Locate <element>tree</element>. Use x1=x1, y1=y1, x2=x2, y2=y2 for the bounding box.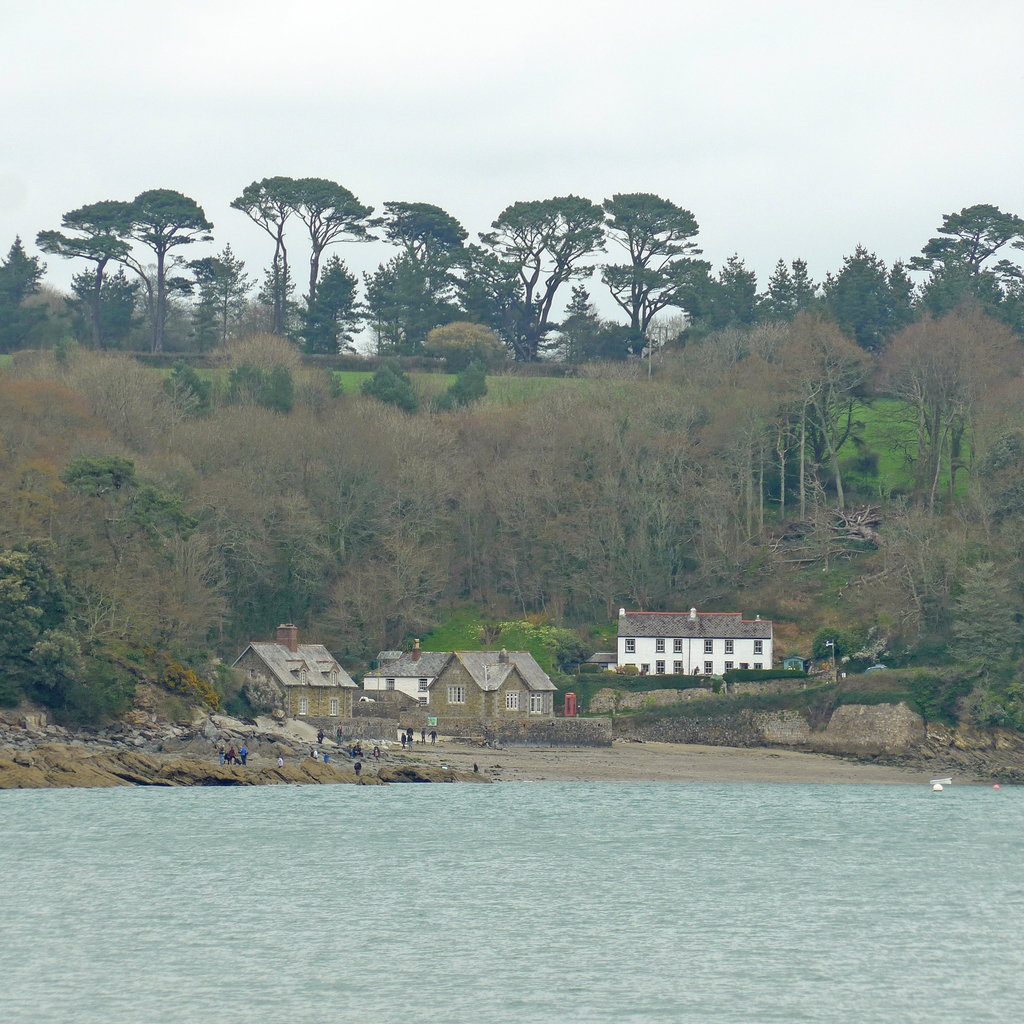
x1=364, y1=221, x2=469, y2=337.
